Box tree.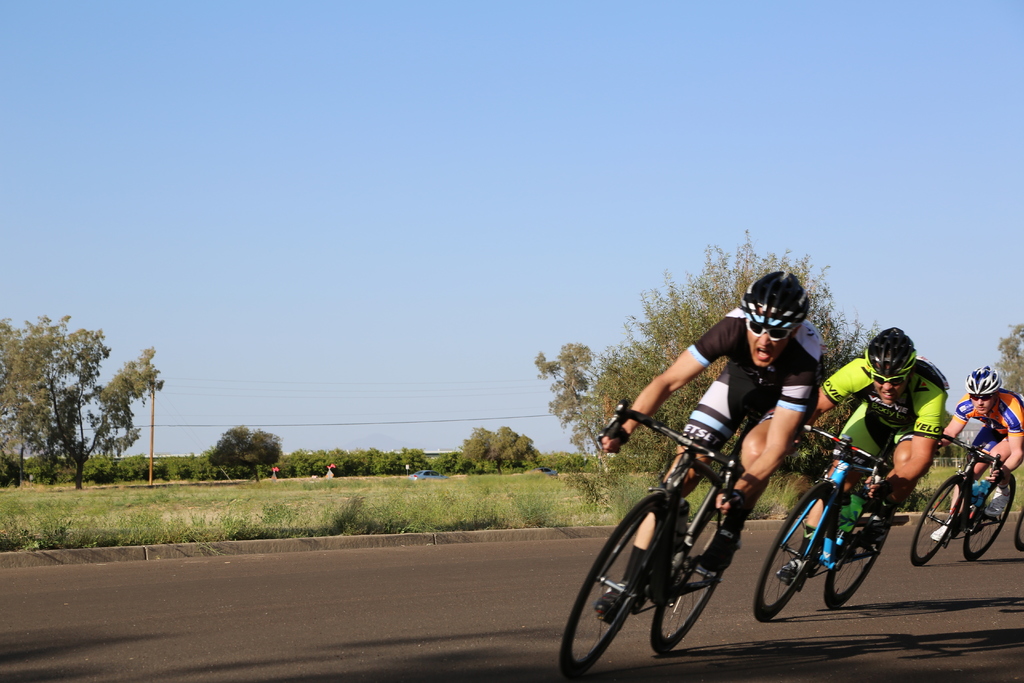
(983,320,1023,425).
